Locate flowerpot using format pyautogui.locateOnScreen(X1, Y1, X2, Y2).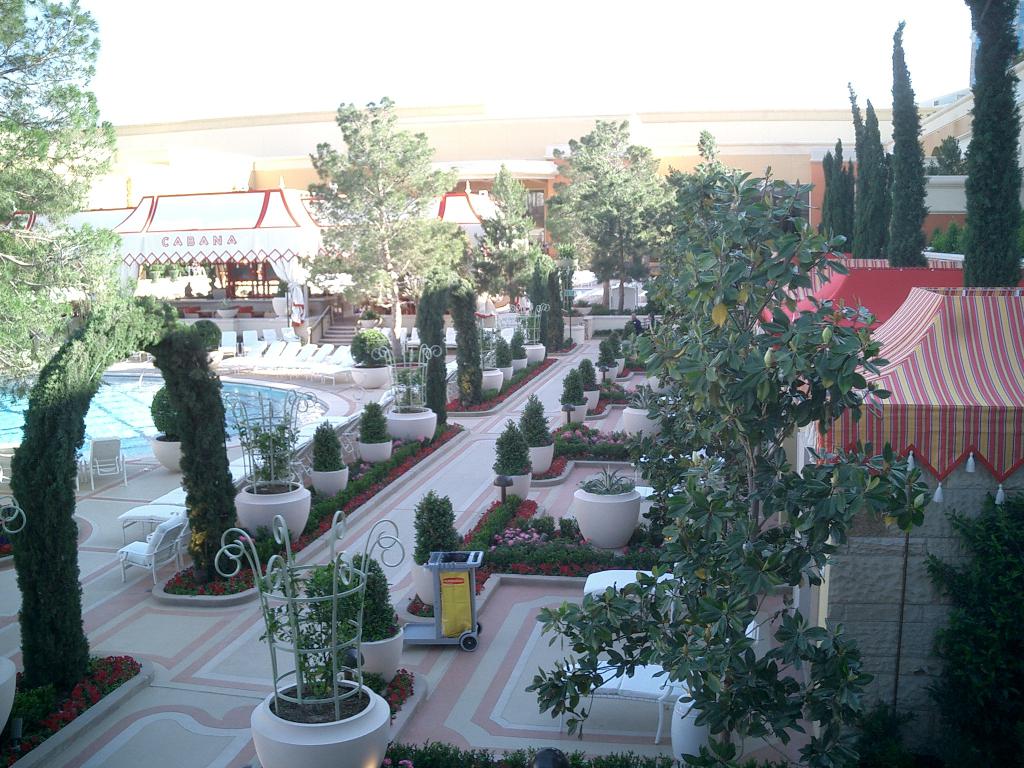
pyautogui.locateOnScreen(360, 441, 394, 462).
